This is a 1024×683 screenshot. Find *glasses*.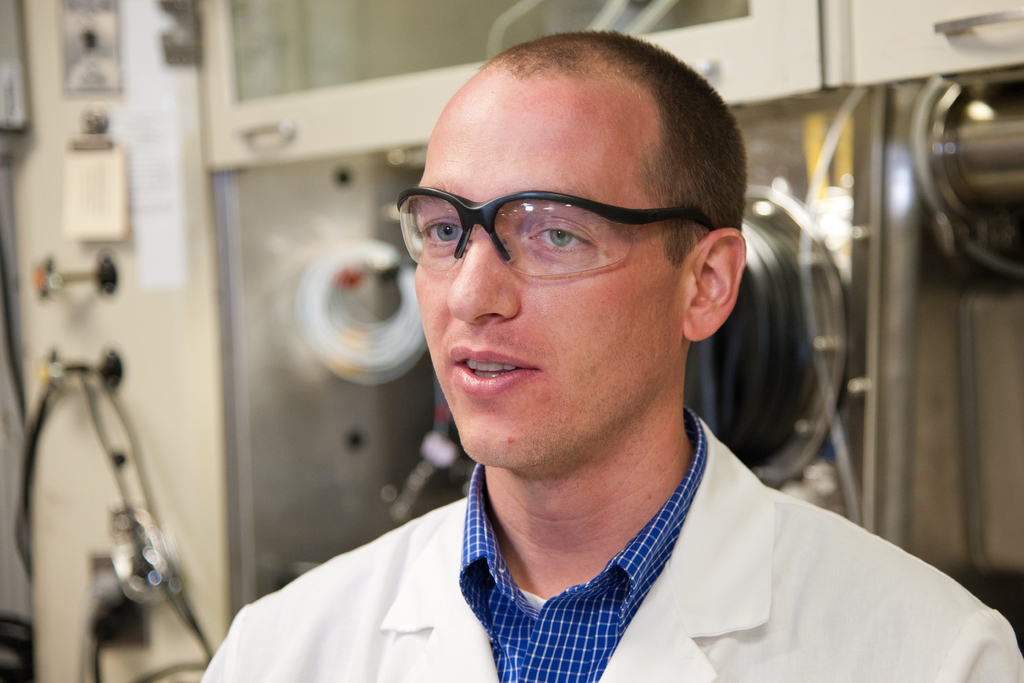
Bounding box: select_region(391, 188, 723, 279).
